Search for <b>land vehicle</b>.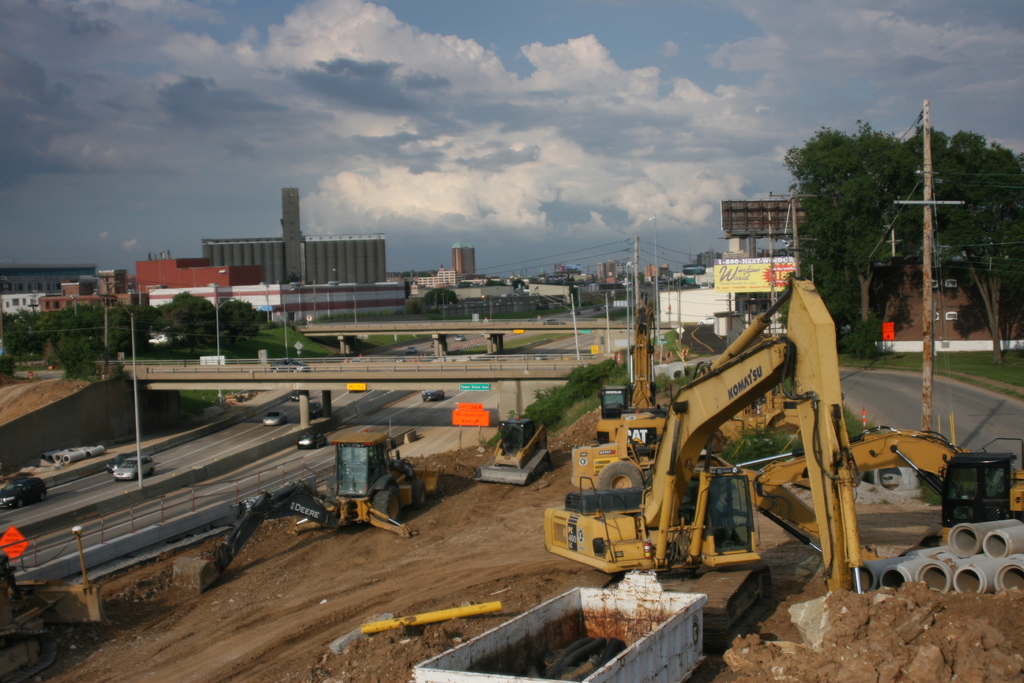
Found at <region>269, 356, 311, 377</region>.
